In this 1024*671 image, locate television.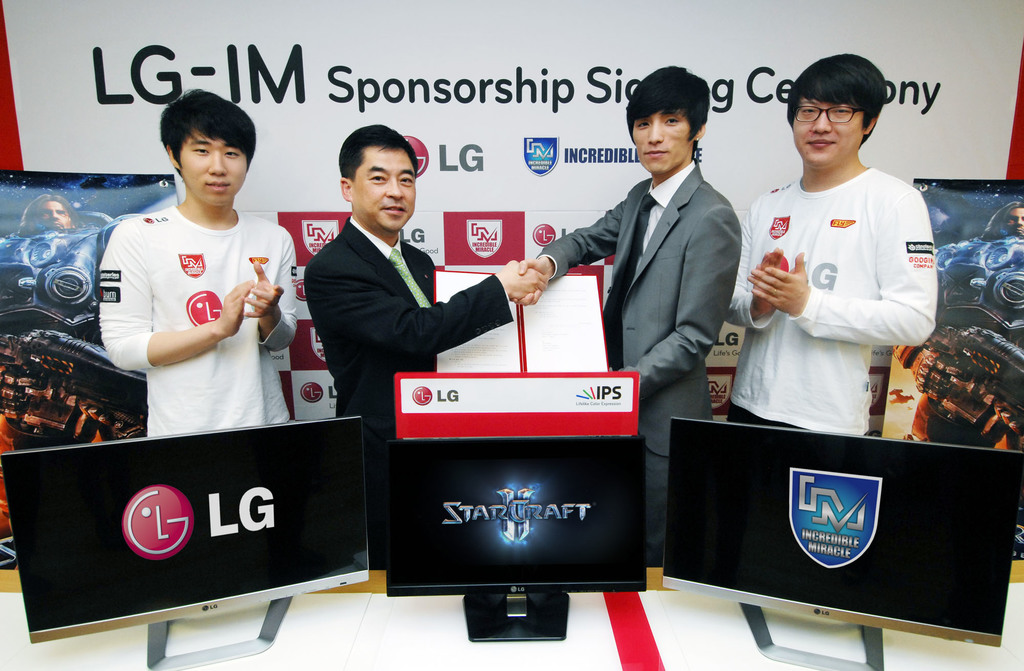
Bounding box: x1=0, y1=416, x2=362, y2=670.
